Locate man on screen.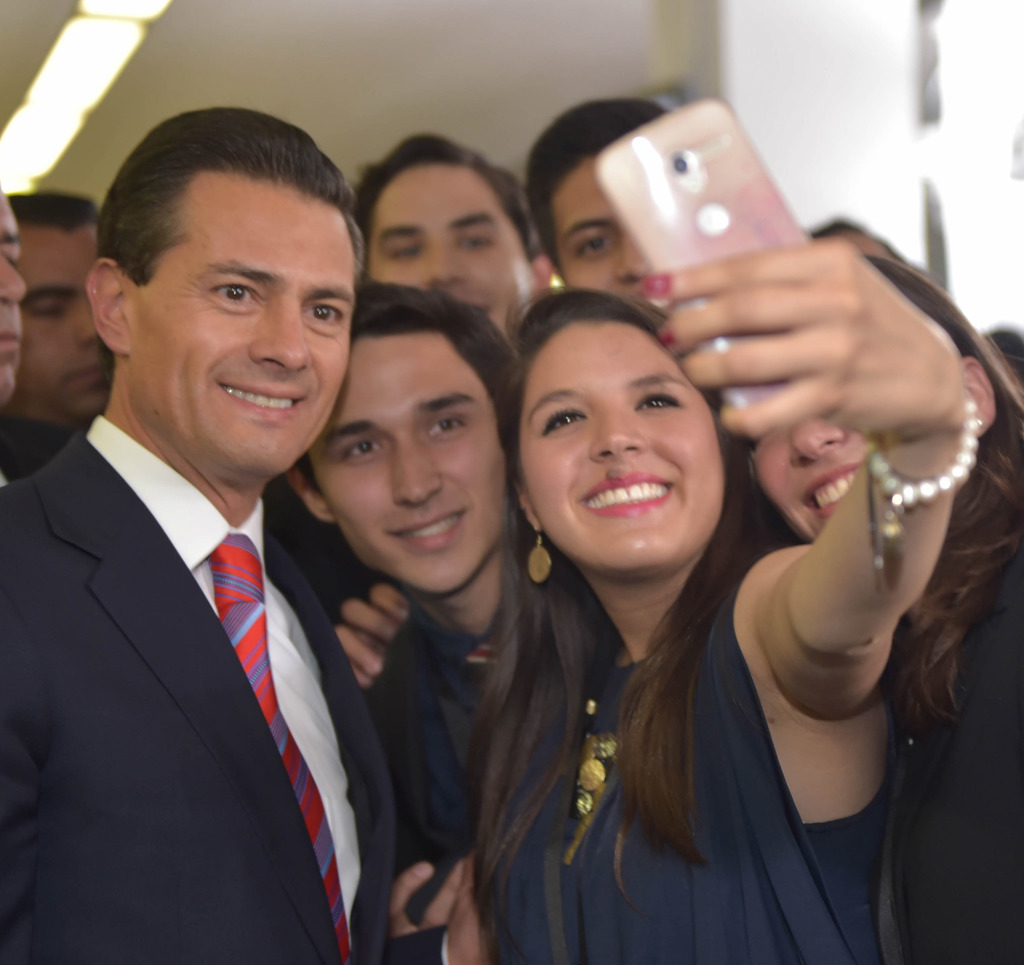
On screen at <region>530, 94, 670, 314</region>.
